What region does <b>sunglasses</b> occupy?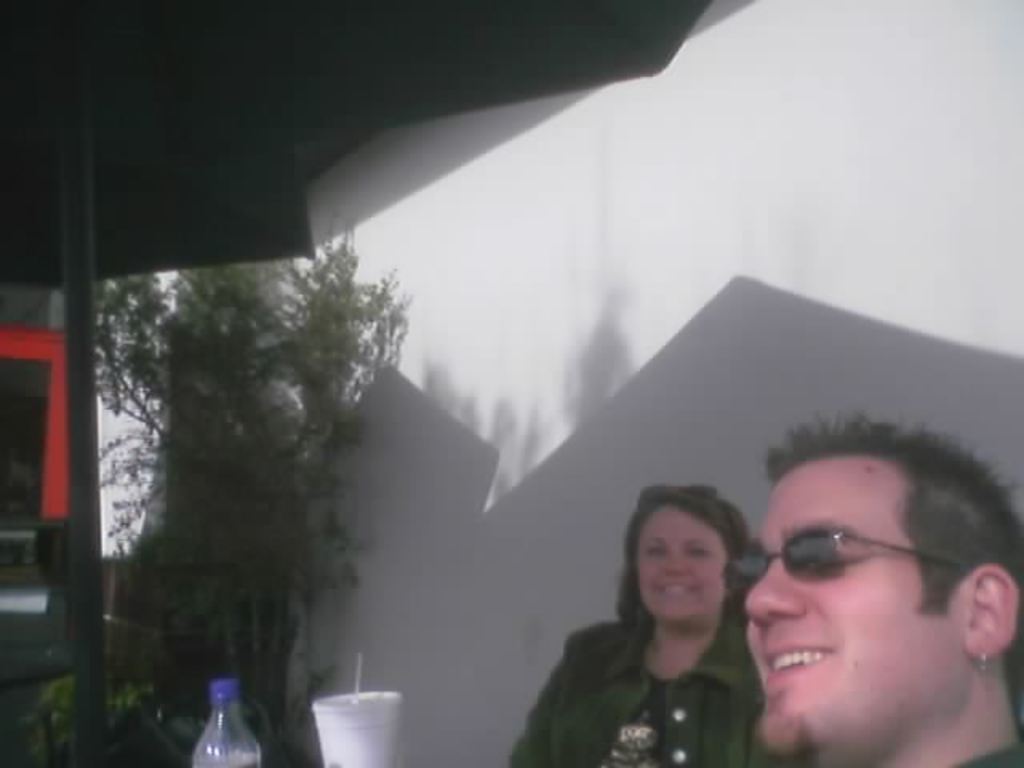
left=722, top=523, right=974, bottom=576.
